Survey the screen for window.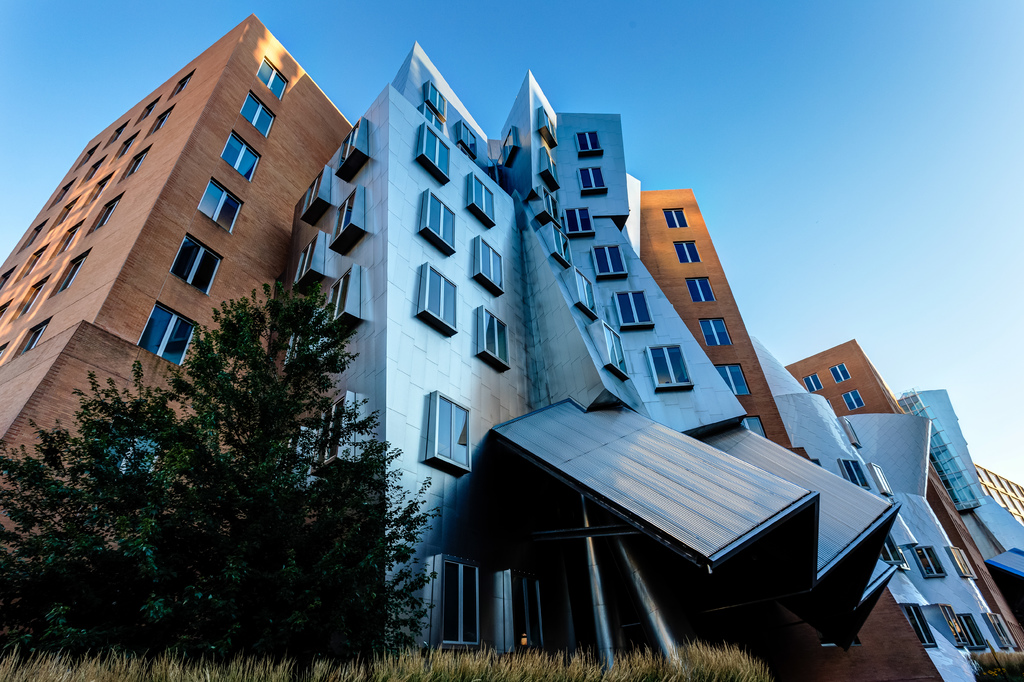
Survey found: <bbox>479, 305, 512, 368</bbox>.
